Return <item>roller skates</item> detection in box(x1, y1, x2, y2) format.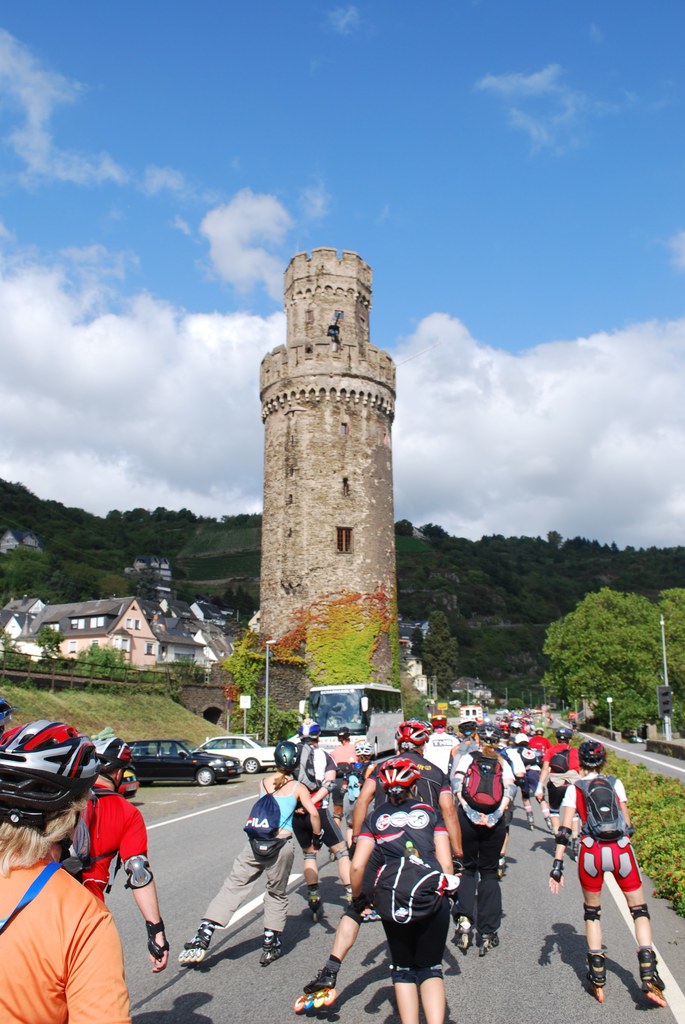
box(362, 904, 385, 924).
